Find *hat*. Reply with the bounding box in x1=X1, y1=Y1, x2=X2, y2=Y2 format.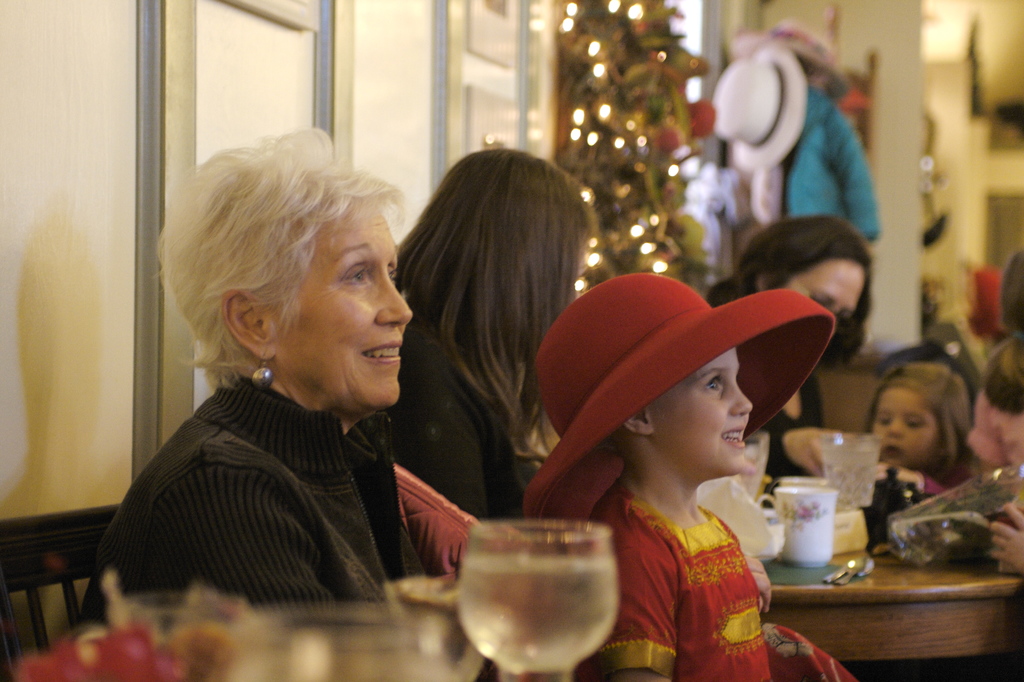
x1=737, y1=16, x2=846, y2=79.
